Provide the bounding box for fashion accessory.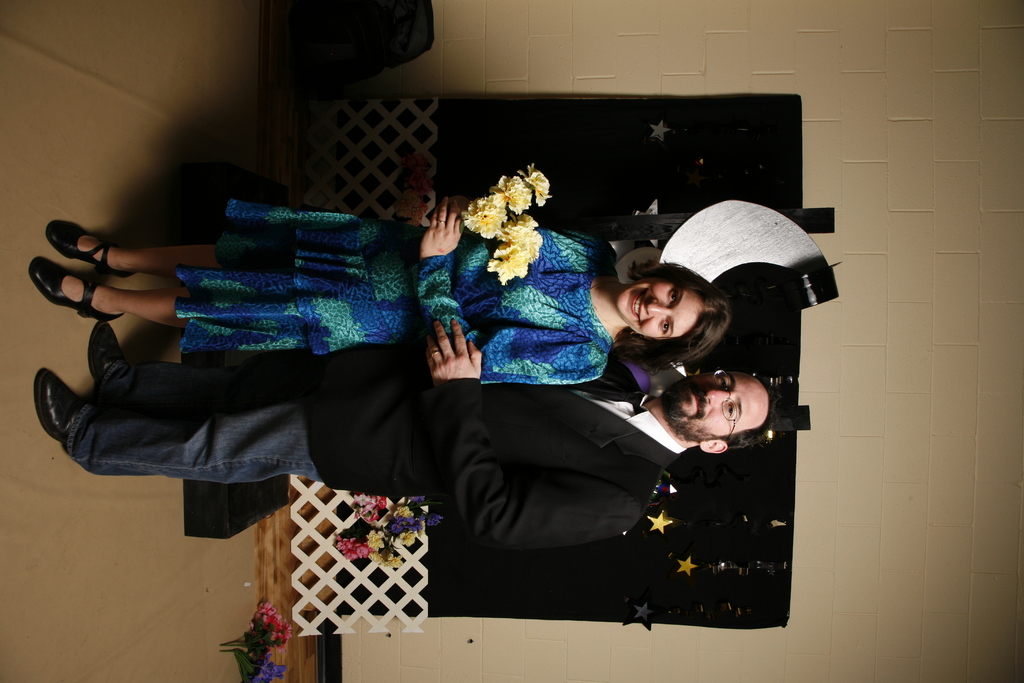
bbox=[570, 388, 645, 415].
